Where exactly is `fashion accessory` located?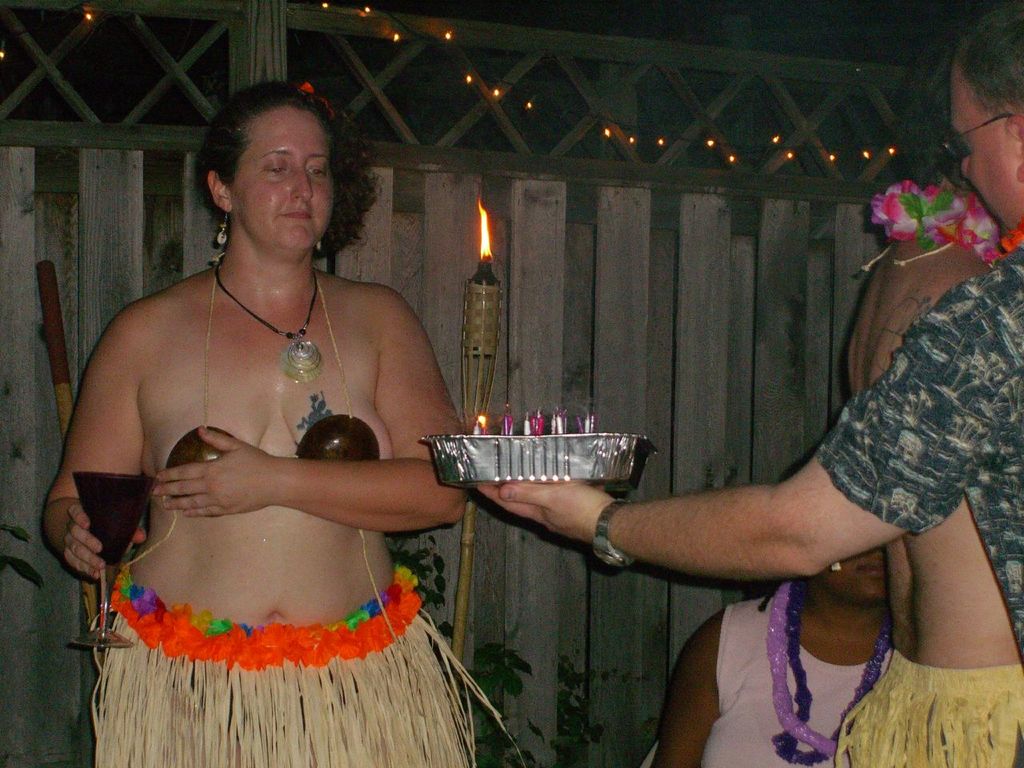
Its bounding box is <region>861, 172, 1007, 270</region>.
